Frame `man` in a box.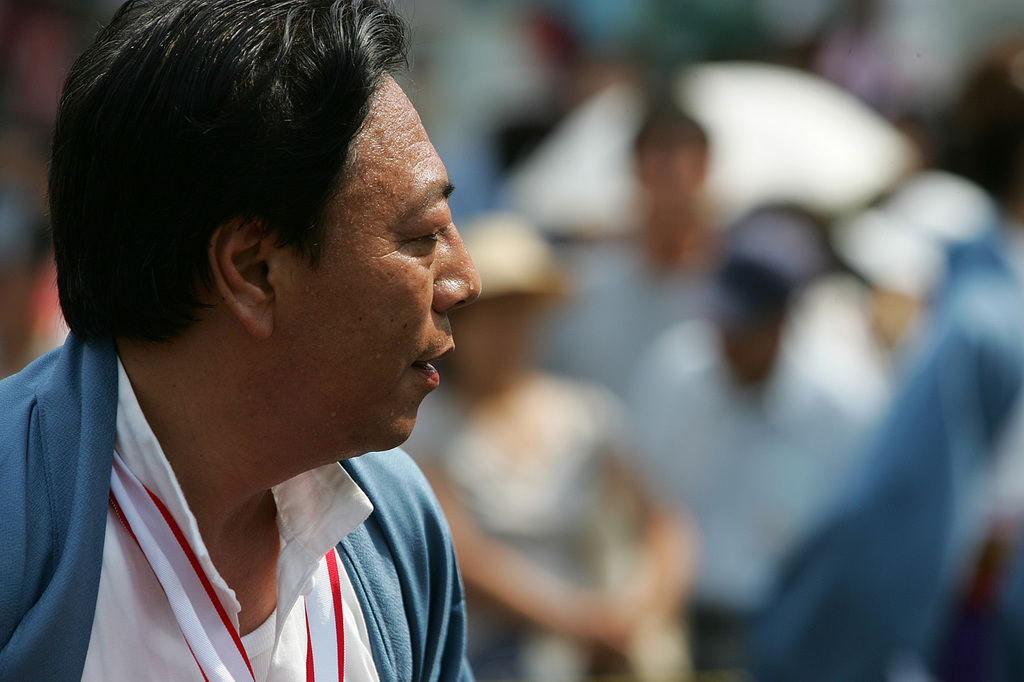
[left=0, top=13, right=614, bottom=663].
